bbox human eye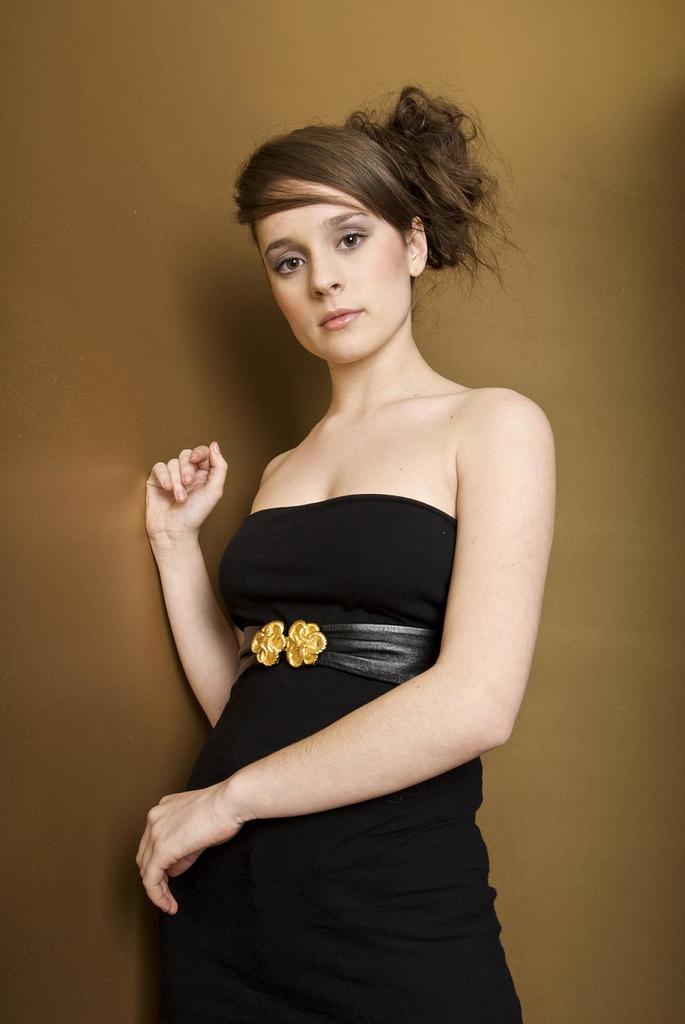
bbox=(272, 252, 307, 278)
